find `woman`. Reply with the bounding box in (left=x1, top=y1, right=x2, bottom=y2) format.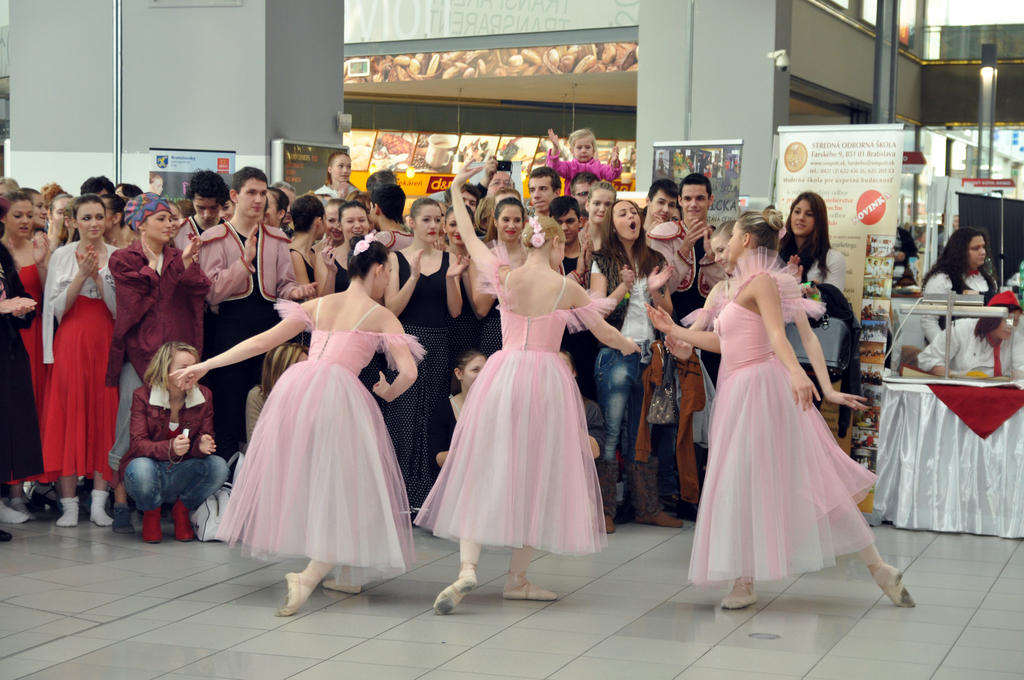
(left=27, top=186, right=47, bottom=249).
